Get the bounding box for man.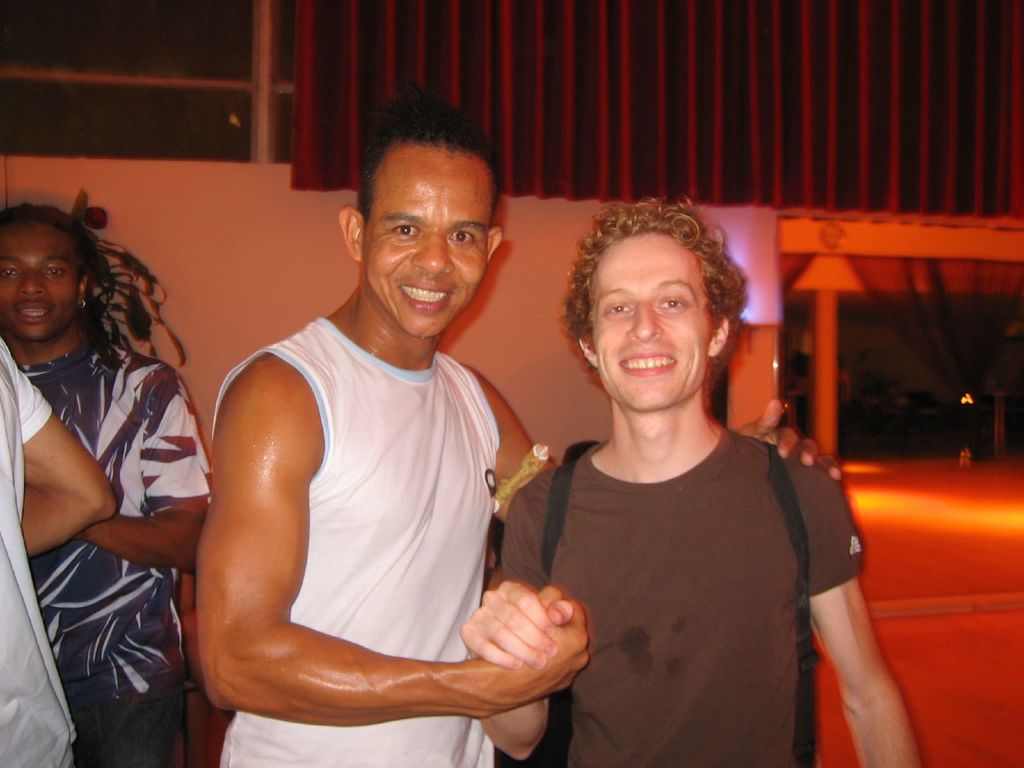
<region>199, 97, 837, 767</region>.
